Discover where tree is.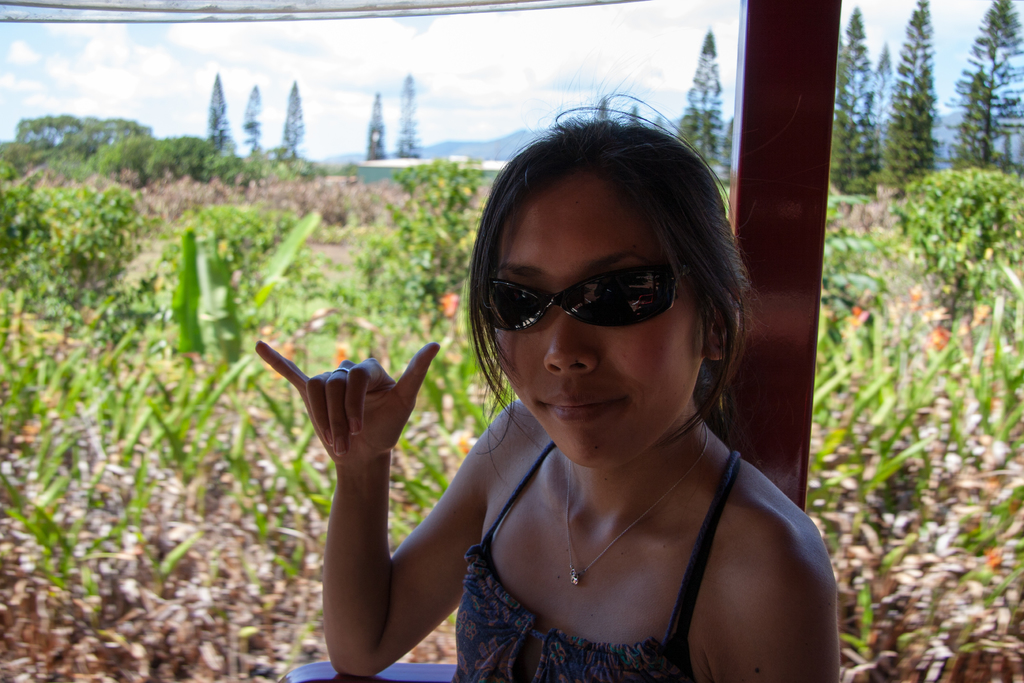
Discovered at l=278, t=81, r=307, b=163.
